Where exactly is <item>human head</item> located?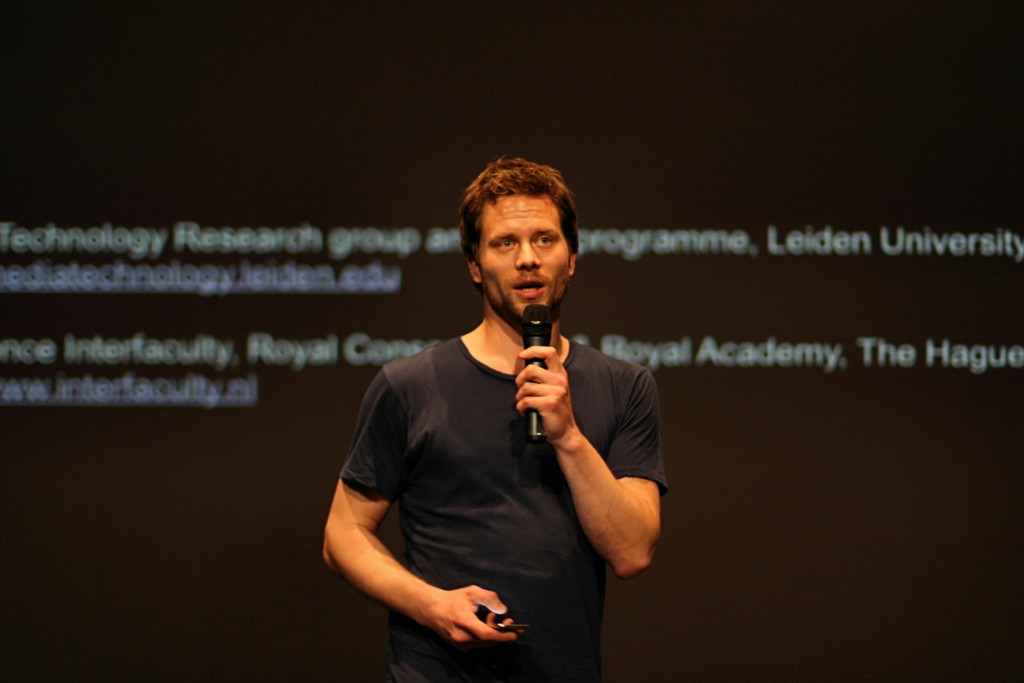
Its bounding box is Rect(451, 156, 595, 323).
